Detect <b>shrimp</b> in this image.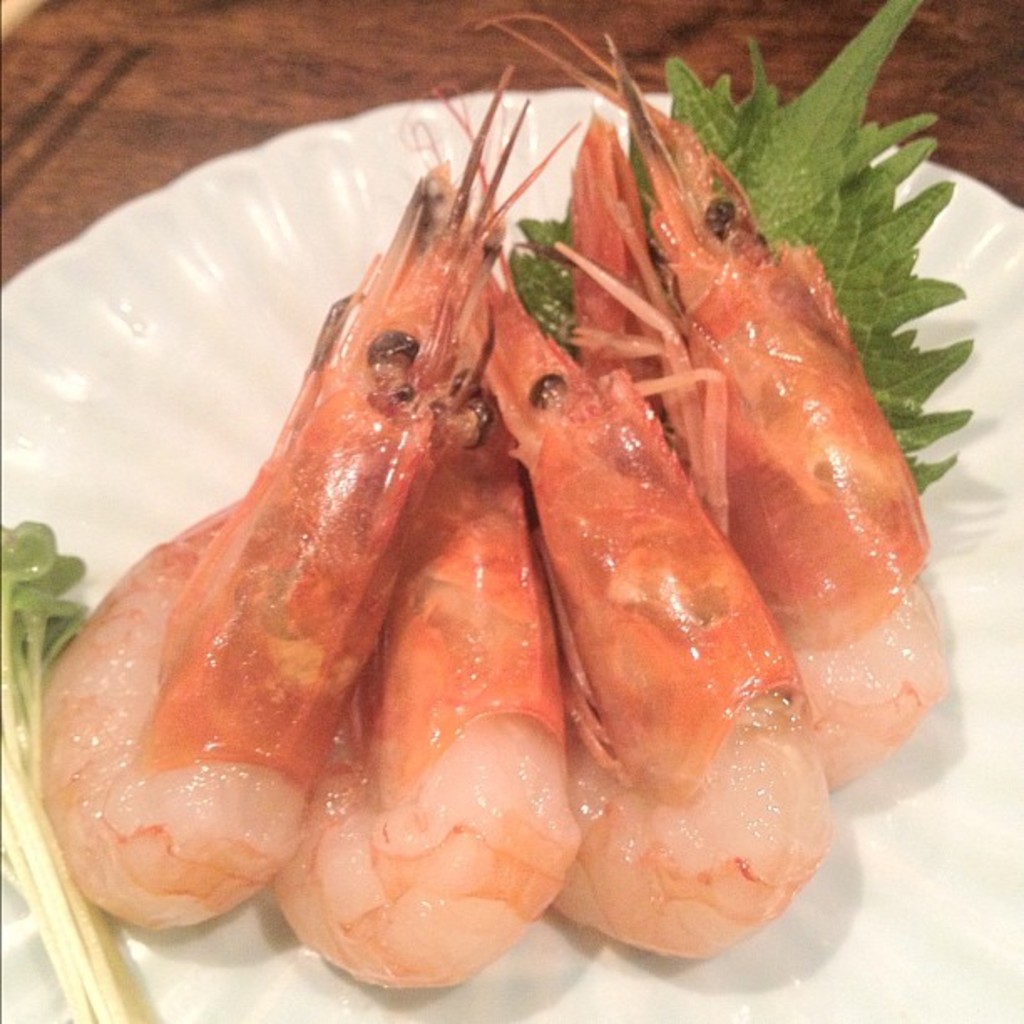
Detection: [x1=273, y1=390, x2=599, y2=991].
